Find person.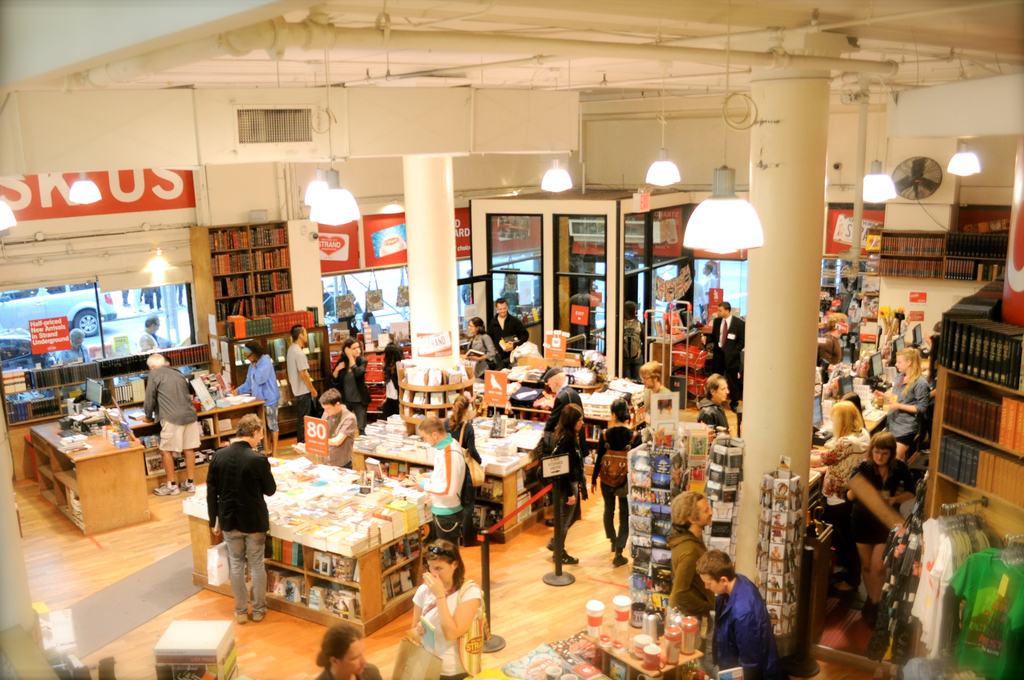
Rect(460, 318, 497, 366).
